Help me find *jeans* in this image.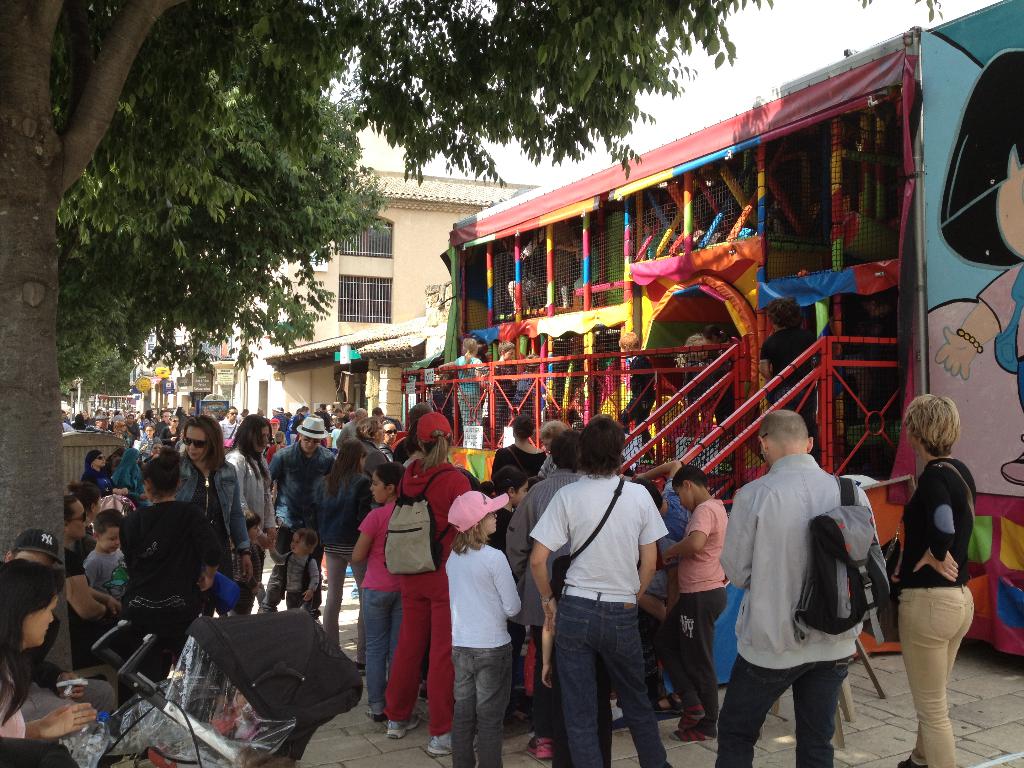
Found it: bbox(451, 647, 512, 765).
